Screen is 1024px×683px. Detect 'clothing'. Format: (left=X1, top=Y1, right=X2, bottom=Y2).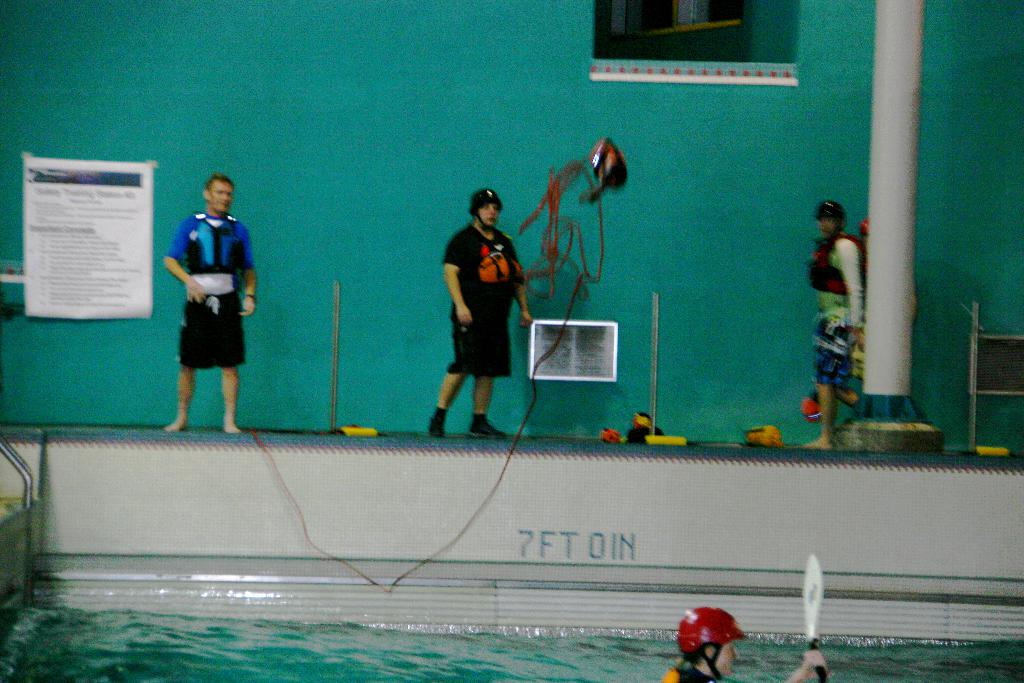
(left=805, top=231, right=868, bottom=393).
